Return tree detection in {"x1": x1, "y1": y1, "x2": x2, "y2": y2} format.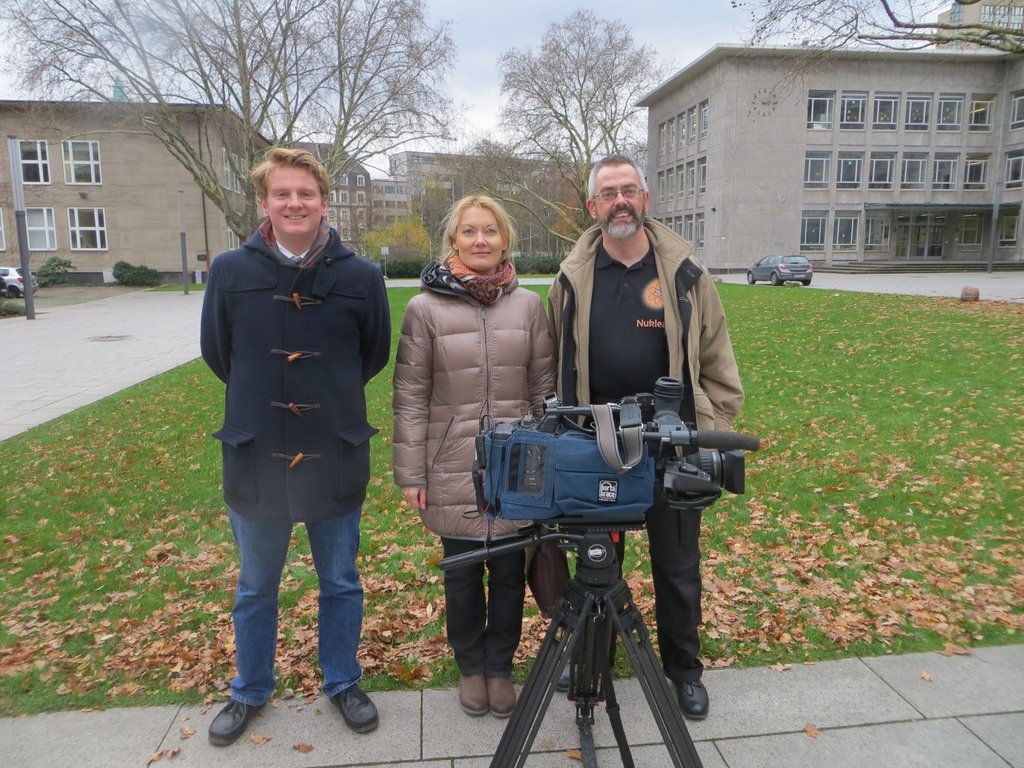
{"x1": 728, "y1": 0, "x2": 1023, "y2": 105}.
